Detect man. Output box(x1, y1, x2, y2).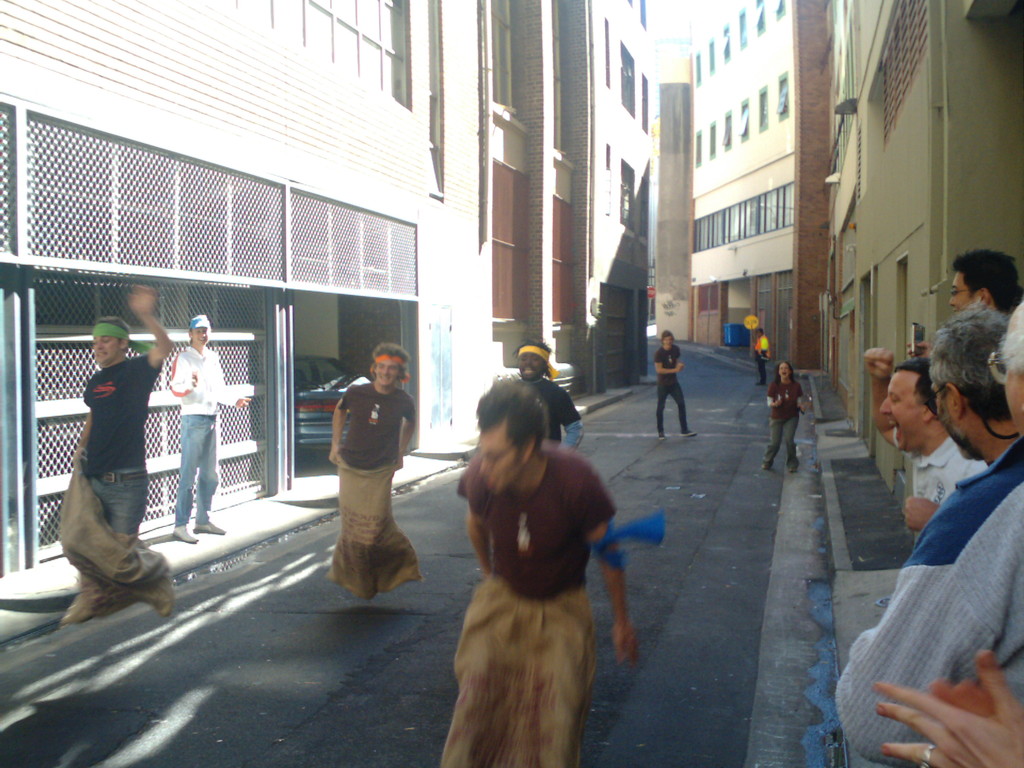
box(66, 280, 184, 541).
